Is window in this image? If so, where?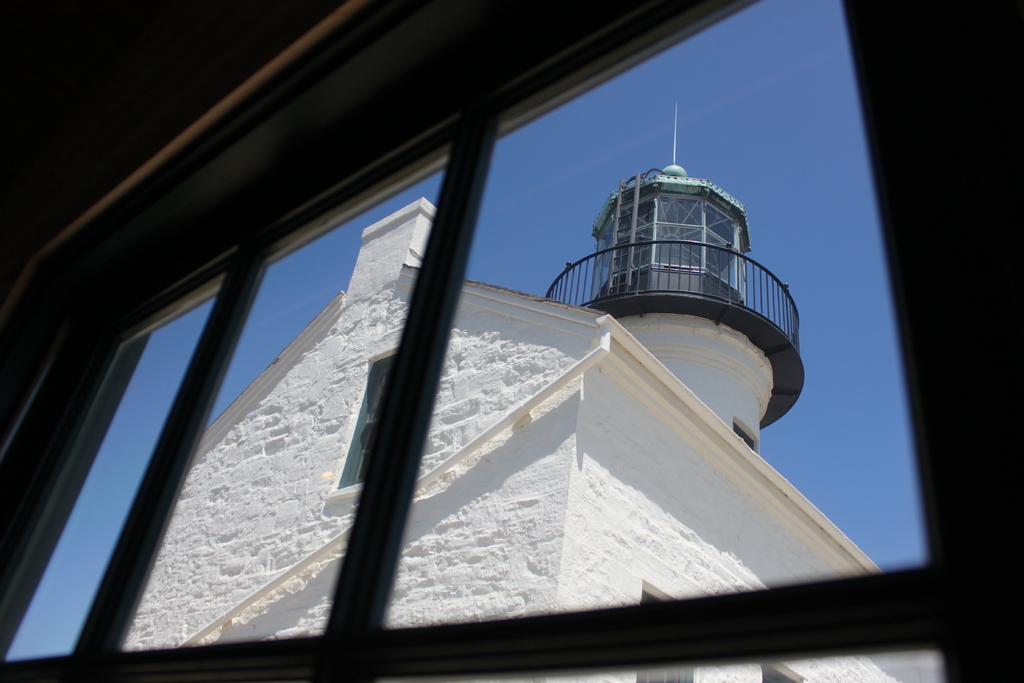
Yes, at [left=0, top=0, right=1023, bottom=682].
